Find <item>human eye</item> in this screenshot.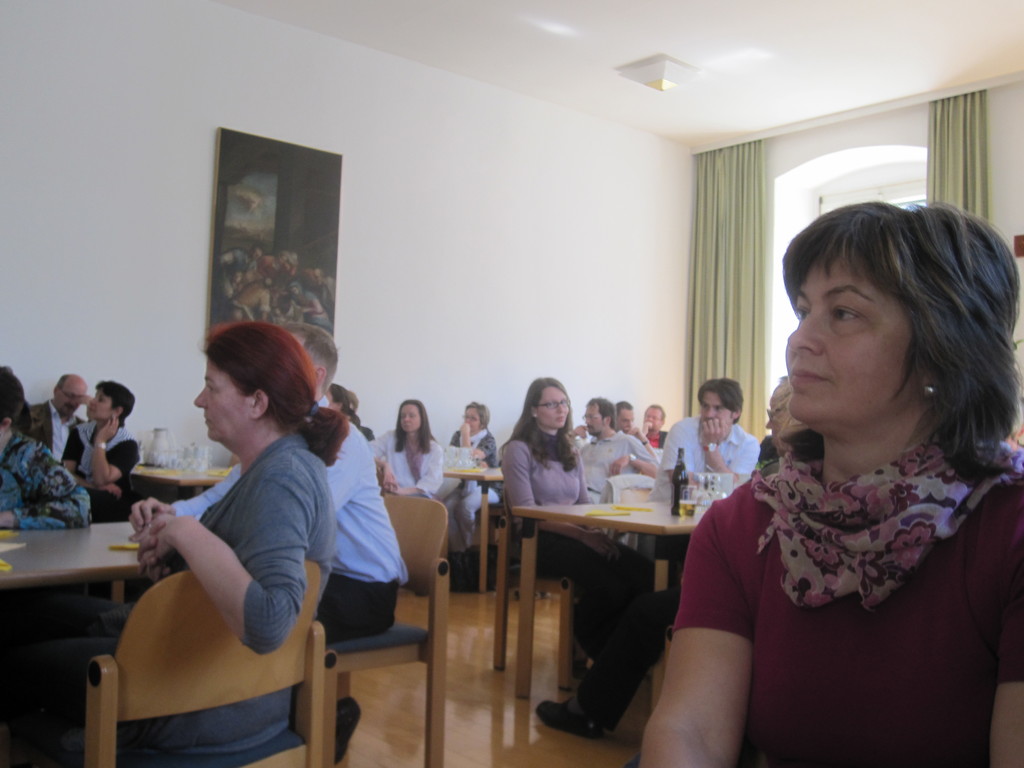
The bounding box for <item>human eye</item> is 589/415/595/421.
